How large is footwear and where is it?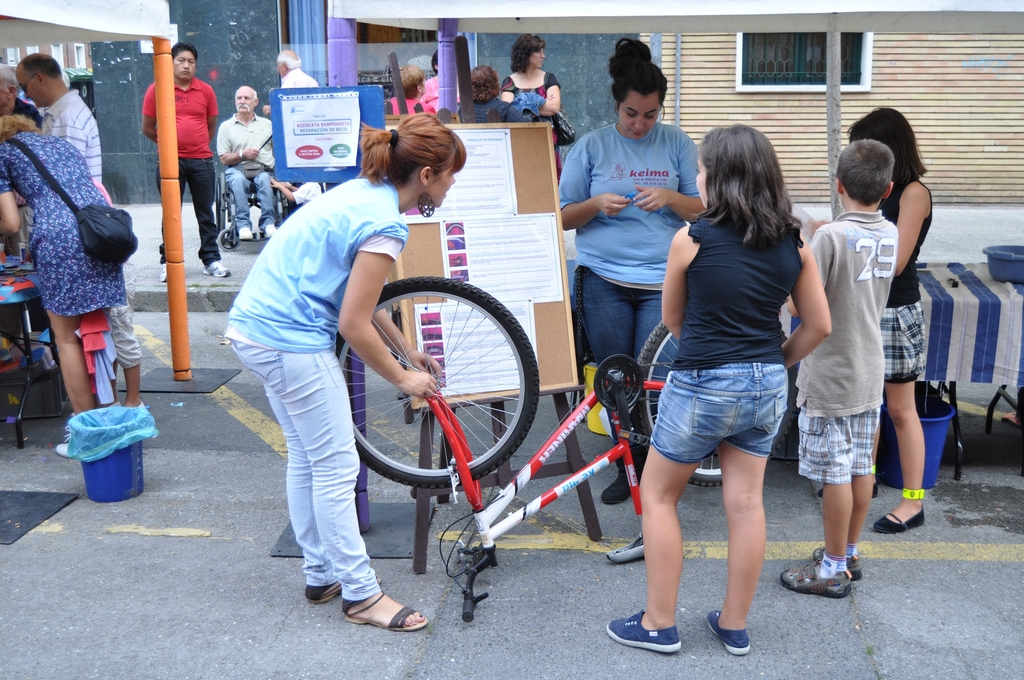
Bounding box: 262, 225, 275, 239.
